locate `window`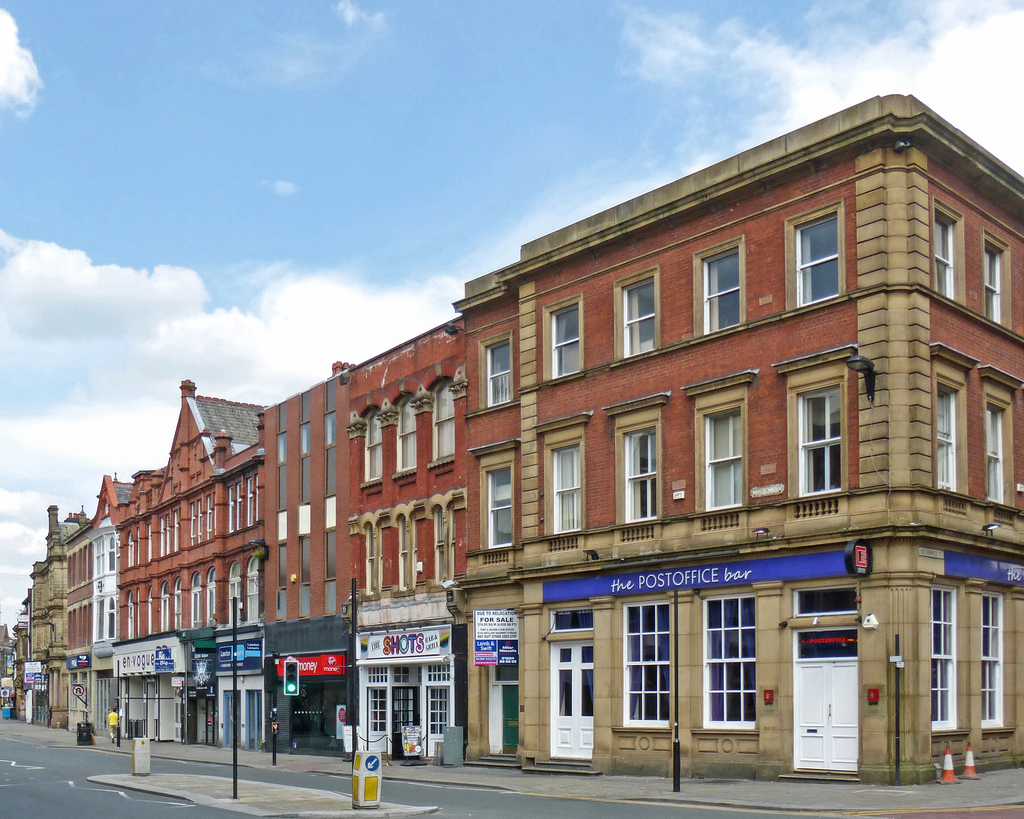
x1=99 y1=539 x2=118 y2=575
